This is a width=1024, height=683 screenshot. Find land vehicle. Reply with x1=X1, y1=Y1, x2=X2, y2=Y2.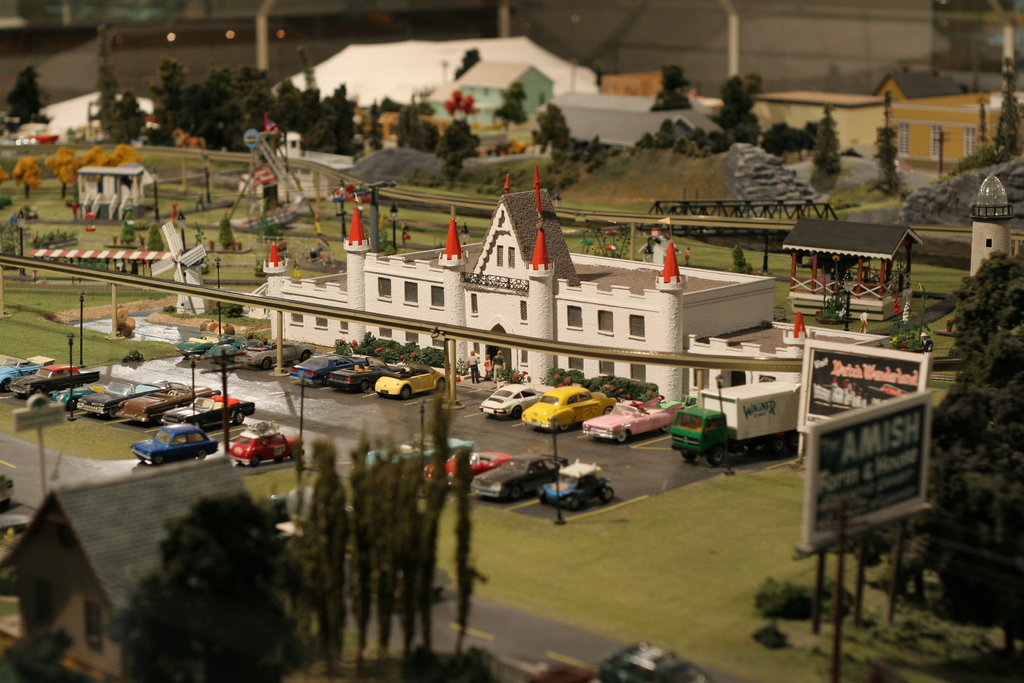
x1=210, y1=335, x2=253, y2=363.
